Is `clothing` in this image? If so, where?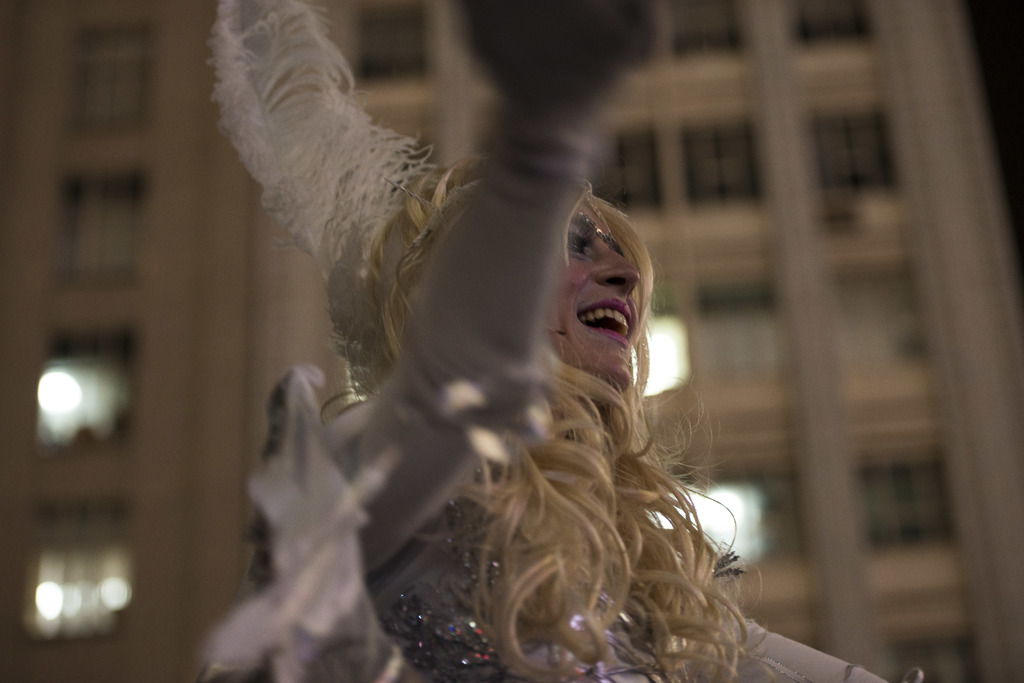
Yes, at box(250, 124, 888, 682).
